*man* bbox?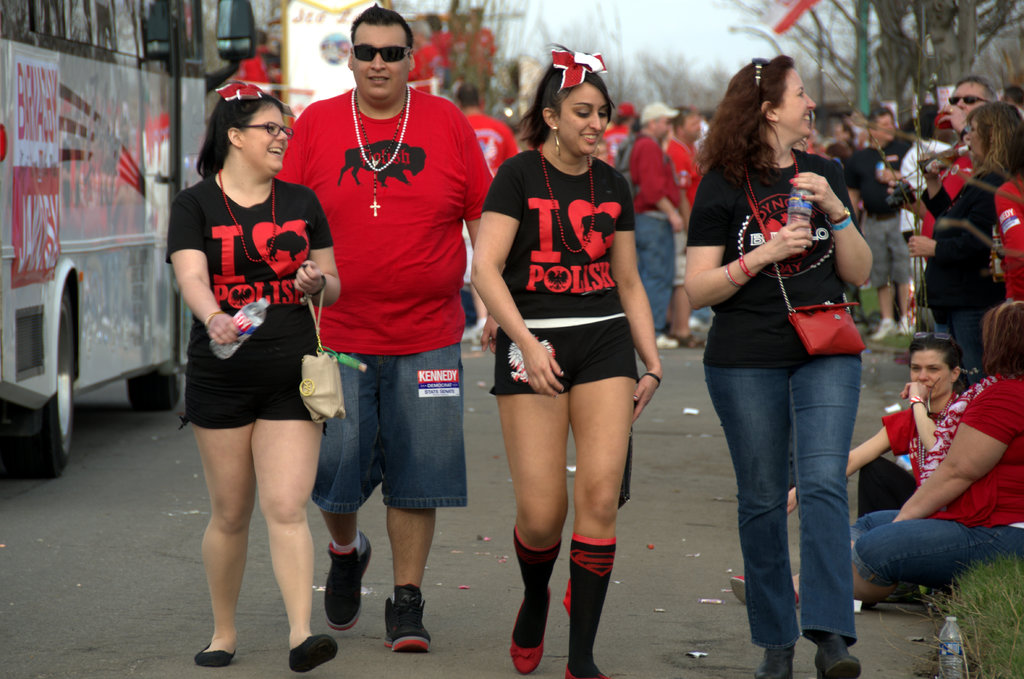
<region>886, 76, 996, 259</region>
